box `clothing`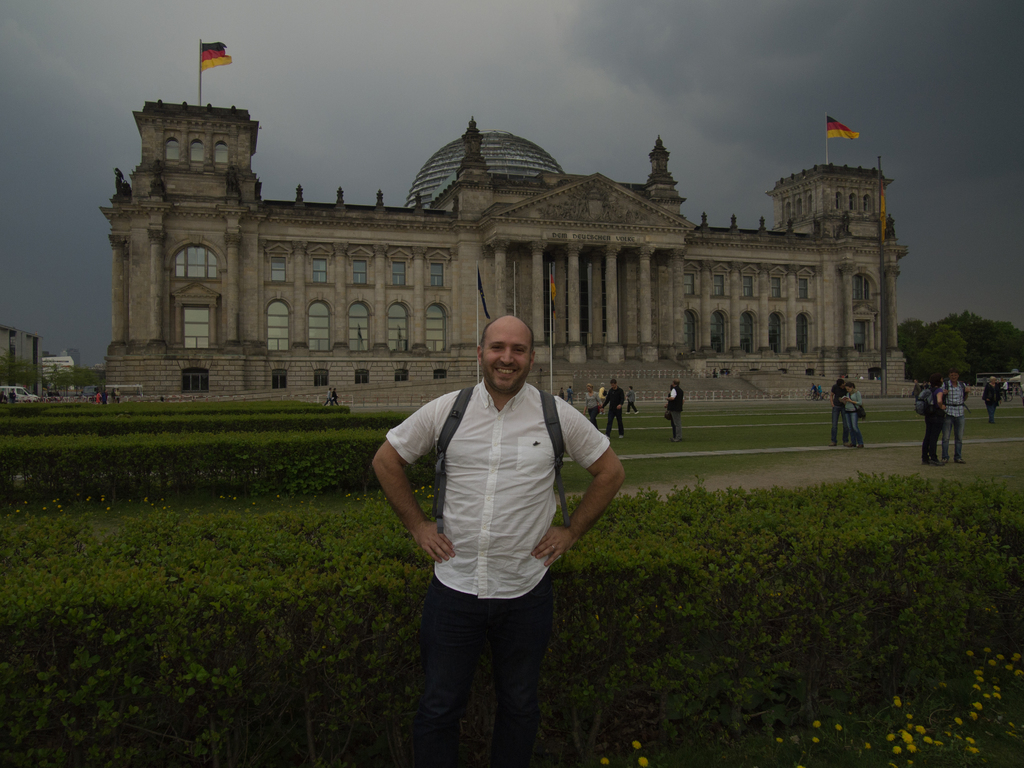
<bbox>389, 341, 609, 704</bbox>
